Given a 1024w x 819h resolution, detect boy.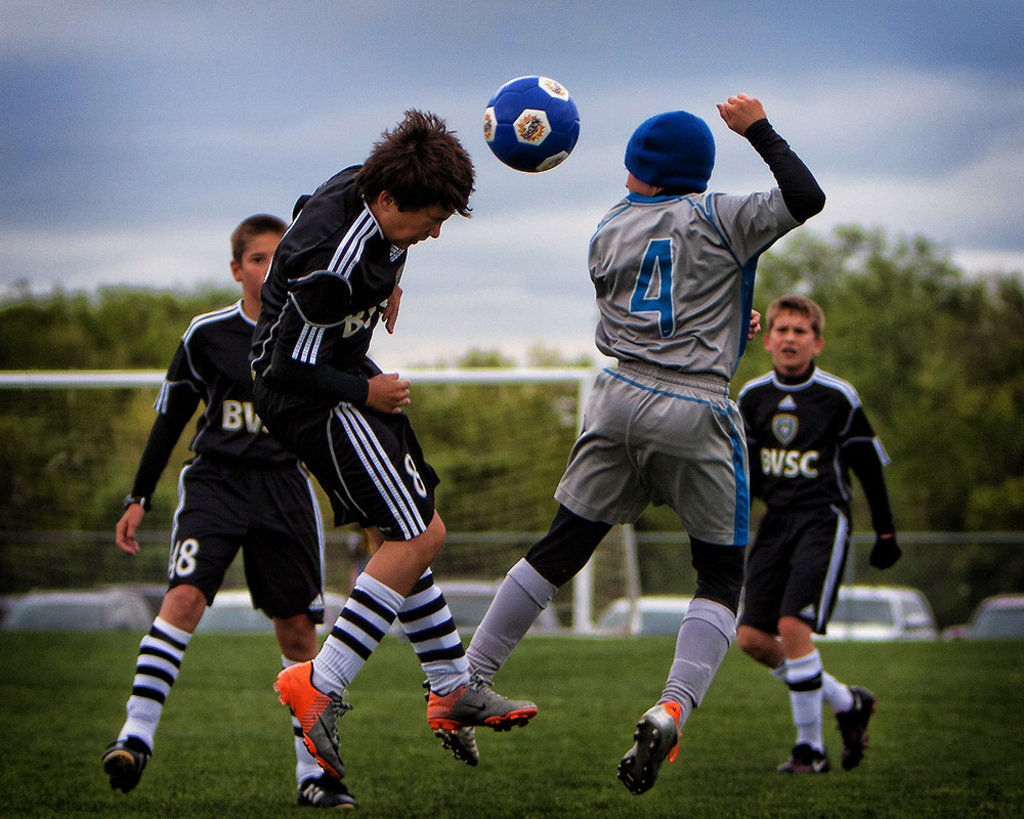
pyautogui.locateOnScreen(244, 109, 540, 781).
